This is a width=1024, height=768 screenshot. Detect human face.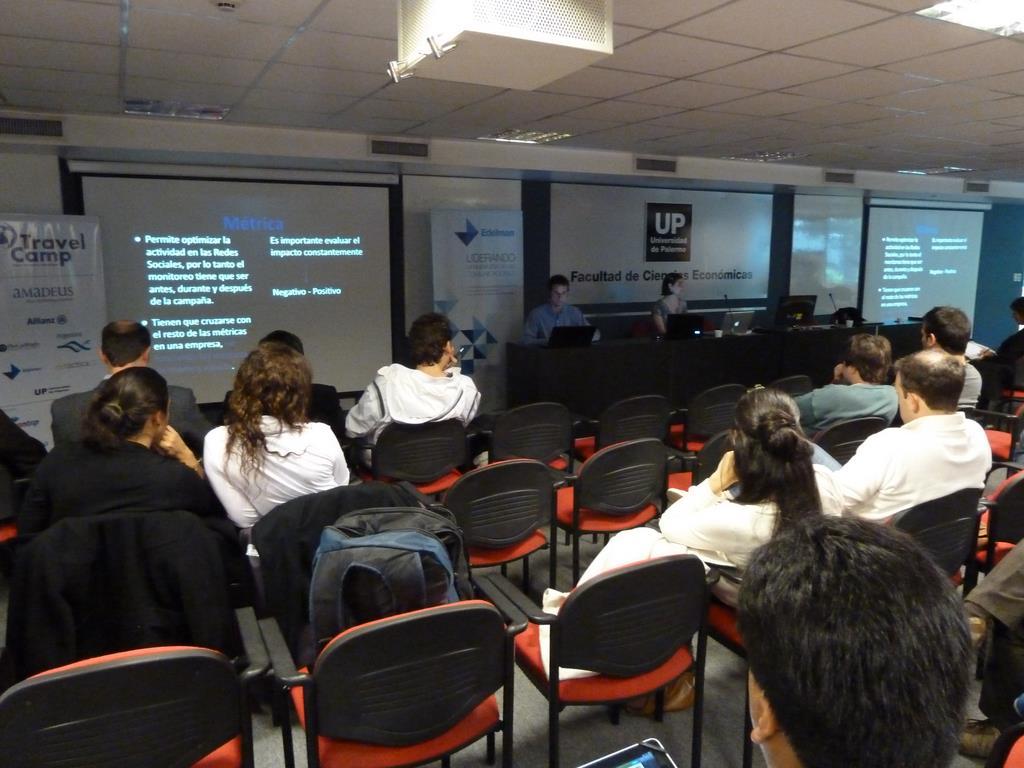
{"x1": 552, "y1": 284, "x2": 569, "y2": 306}.
